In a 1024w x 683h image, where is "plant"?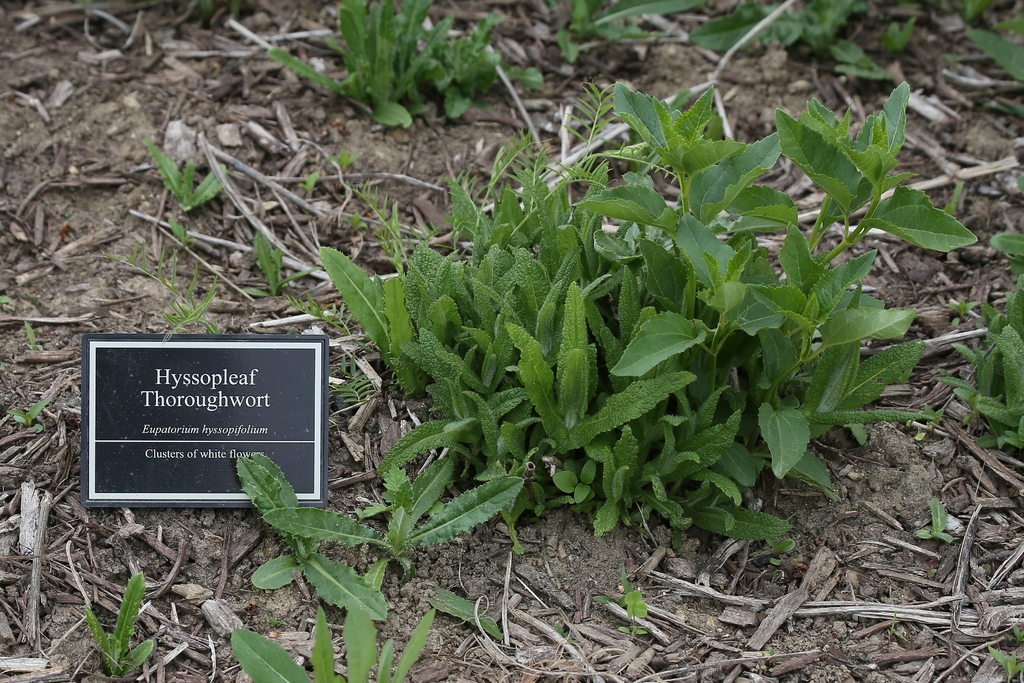
bbox=[580, 568, 655, 648].
